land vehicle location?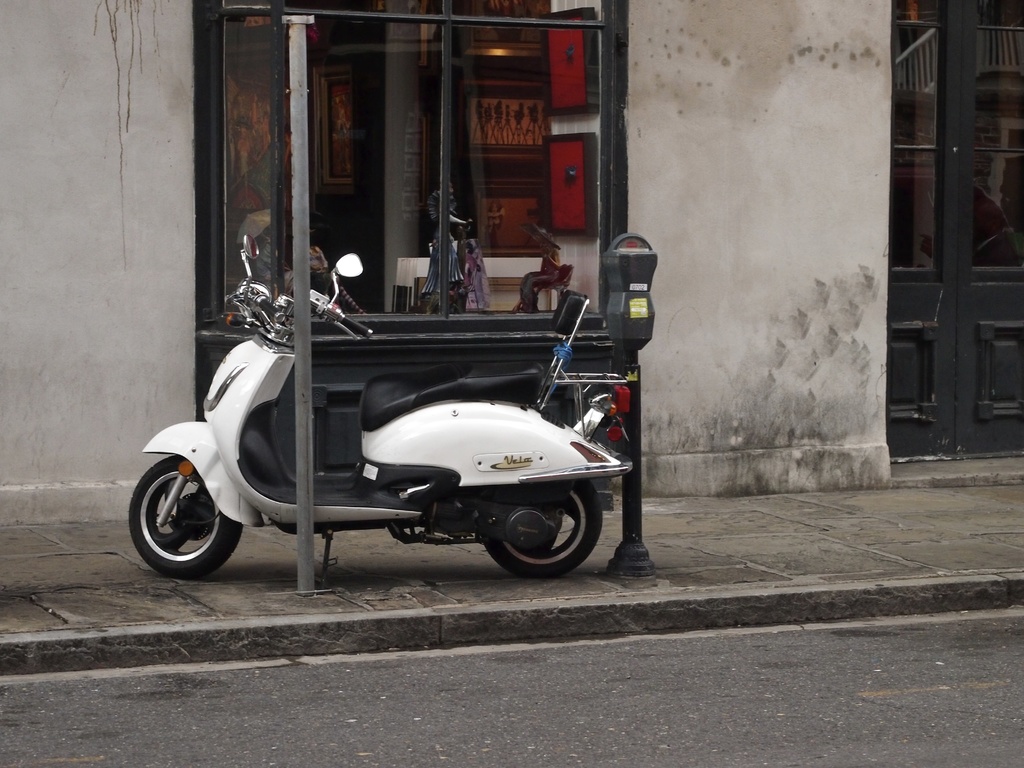
left=130, top=250, right=643, bottom=600
